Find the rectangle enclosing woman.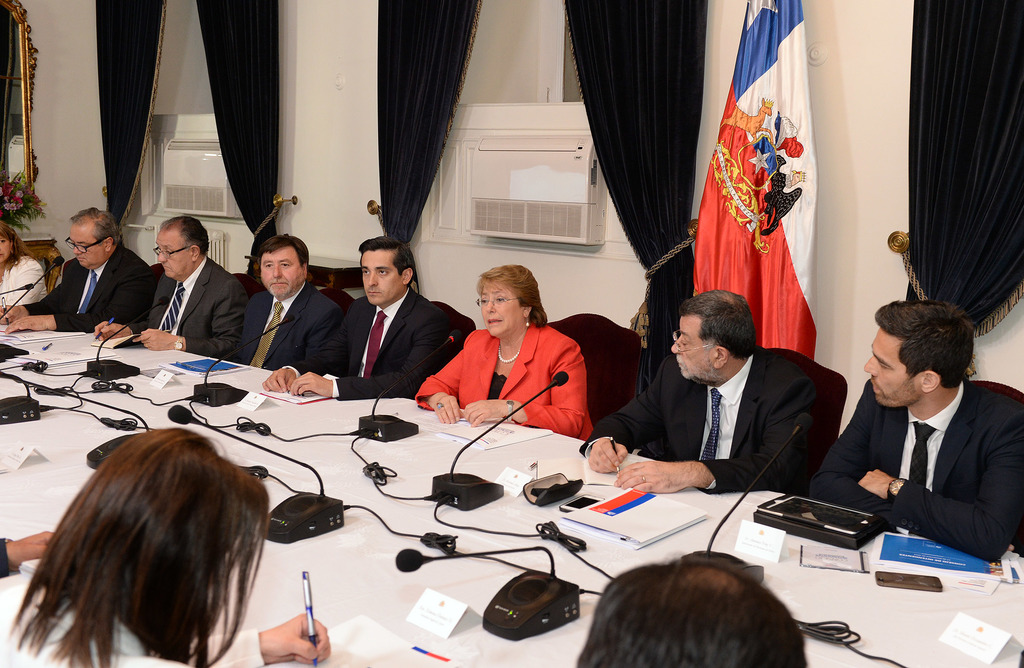
x1=0, y1=426, x2=331, y2=667.
